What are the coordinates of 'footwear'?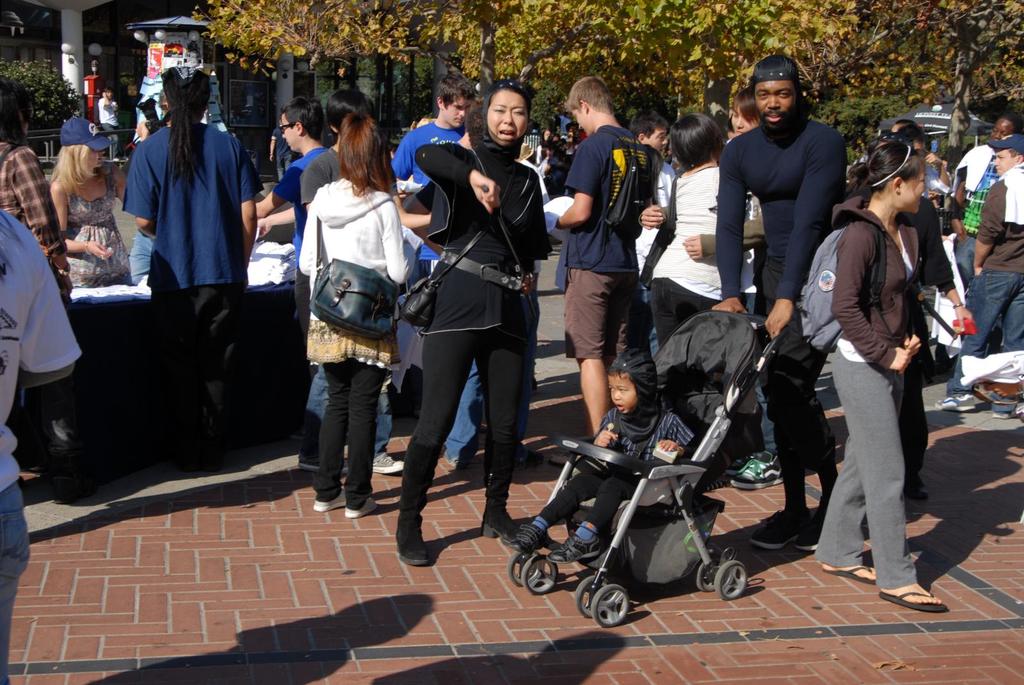
box(547, 528, 604, 565).
